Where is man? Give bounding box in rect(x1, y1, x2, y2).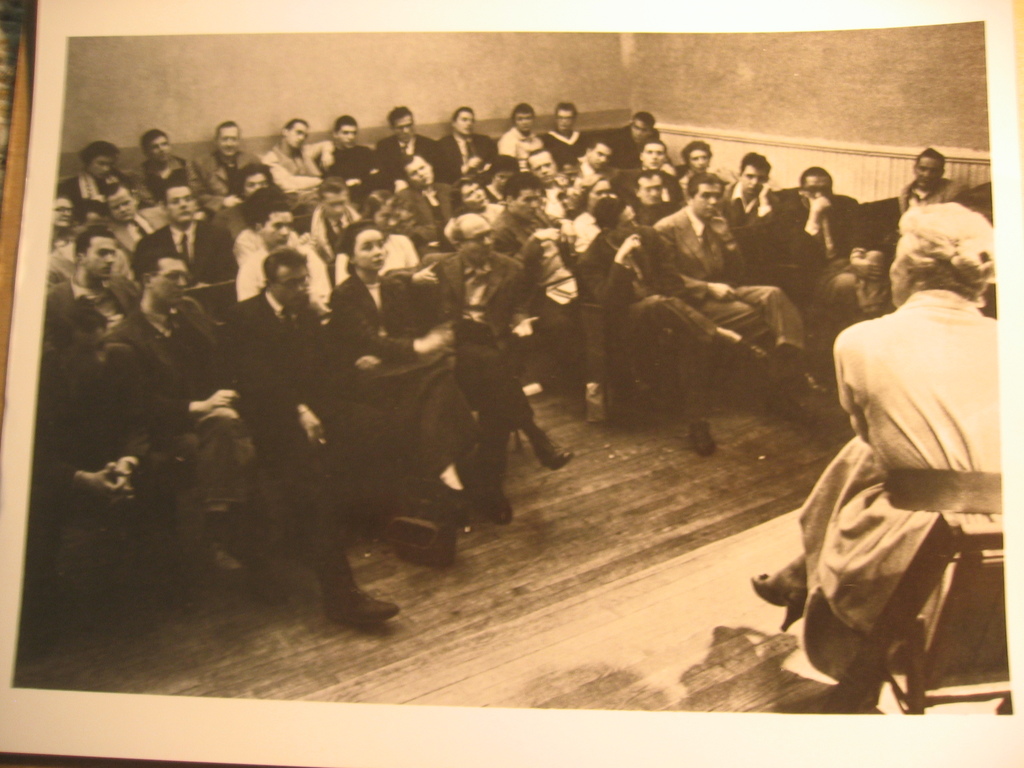
rect(626, 141, 684, 223).
